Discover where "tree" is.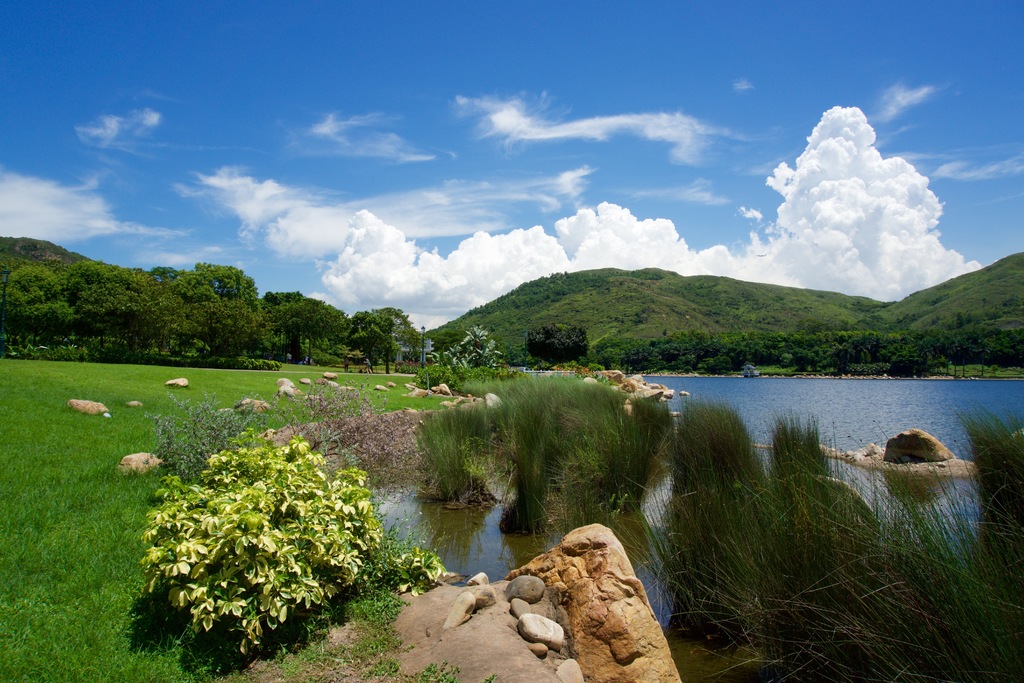
Discovered at (left=527, top=322, right=590, bottom=367).
